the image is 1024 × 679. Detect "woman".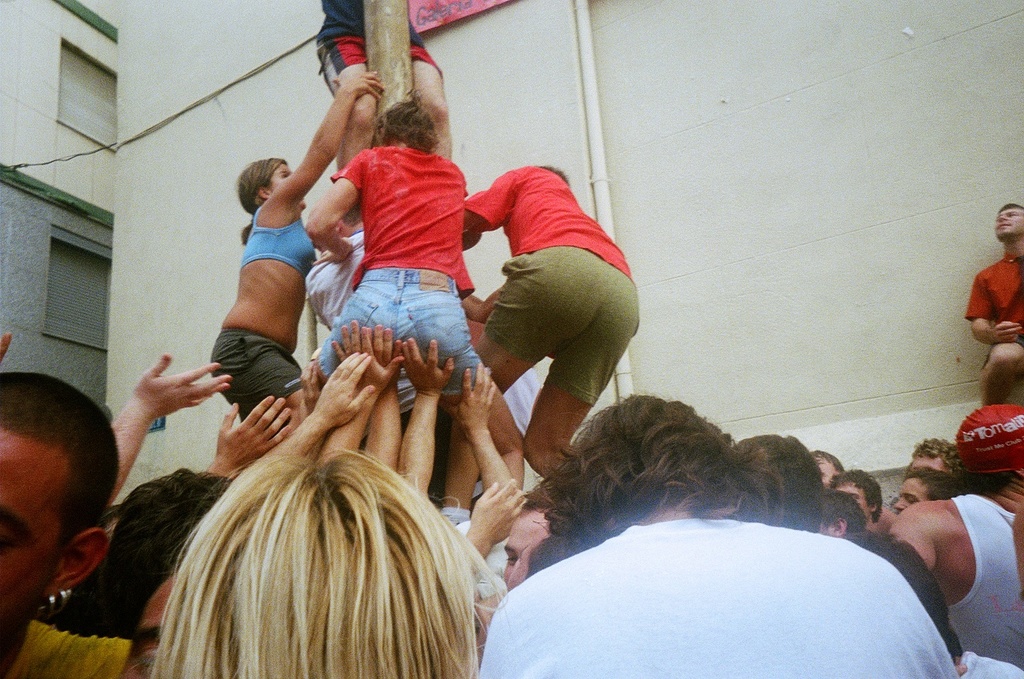
Detection: [210, 66, 377, 442].
